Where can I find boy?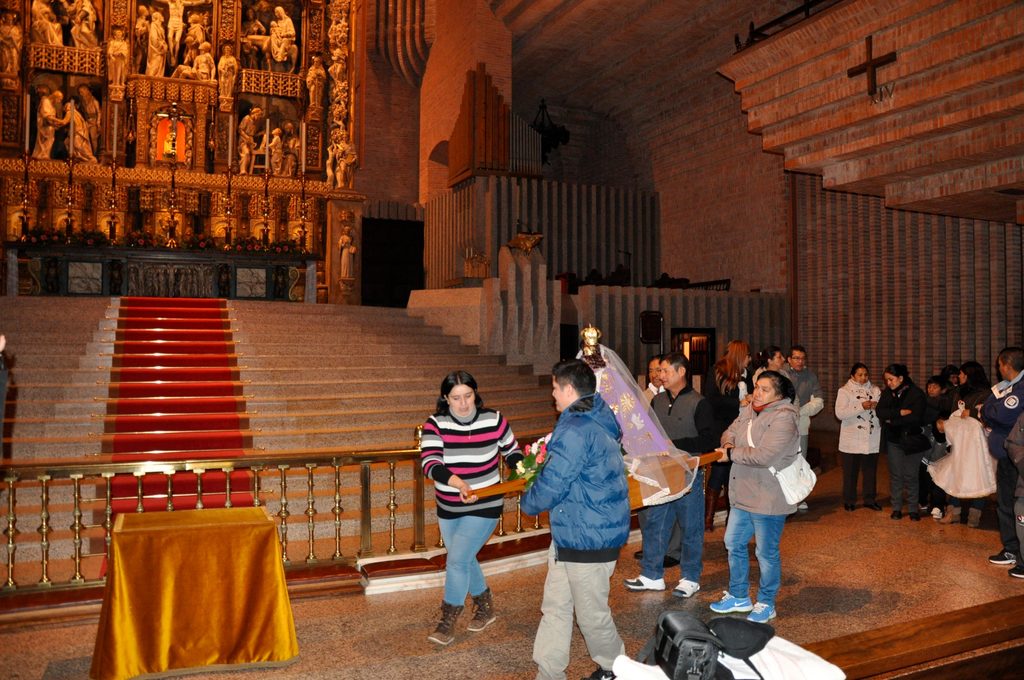
You can find it at [979,344,1023,579].
